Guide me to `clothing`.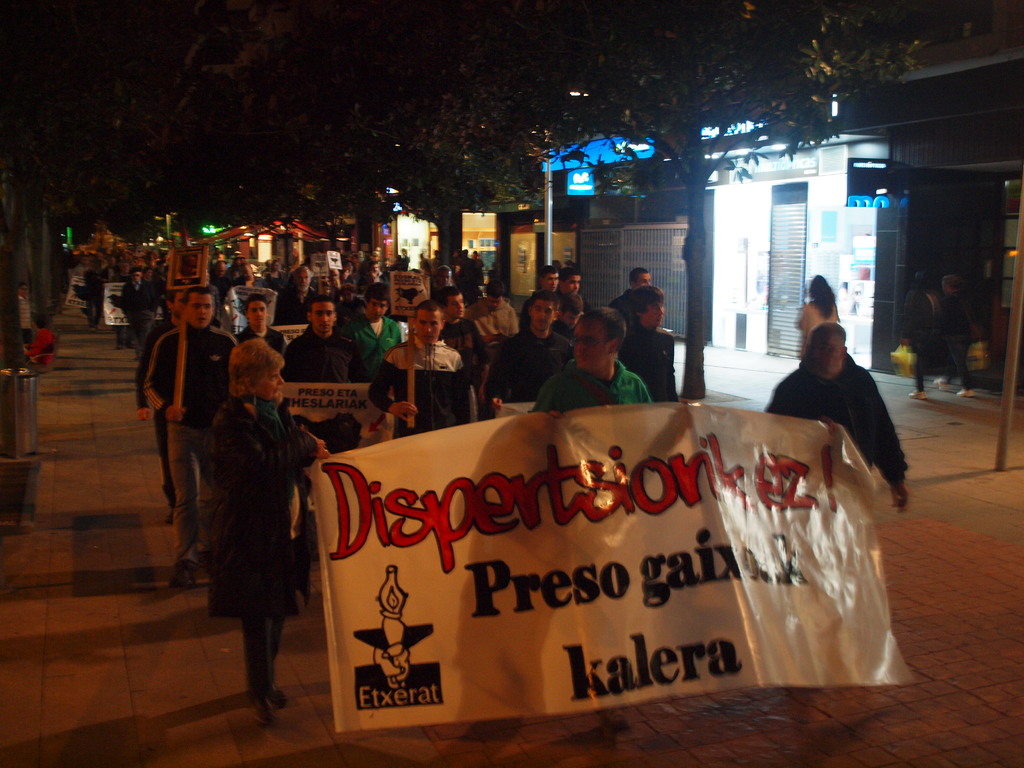
Guidance: bbox(466, 289, 513, 340).
